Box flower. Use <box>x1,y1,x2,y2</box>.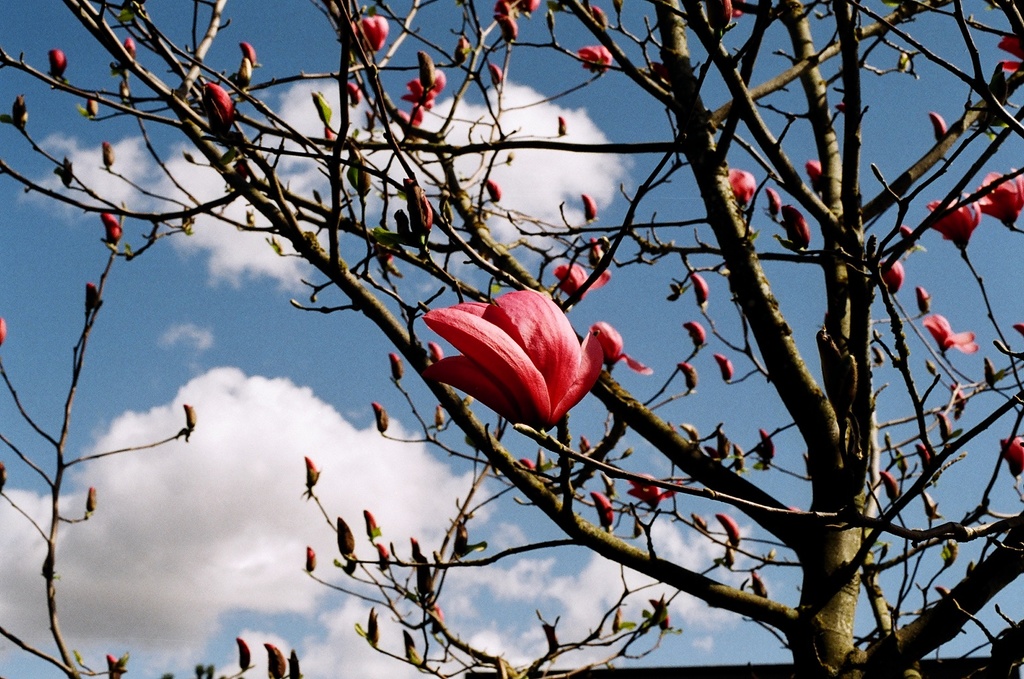
<box>101,210,123,243</box>.
